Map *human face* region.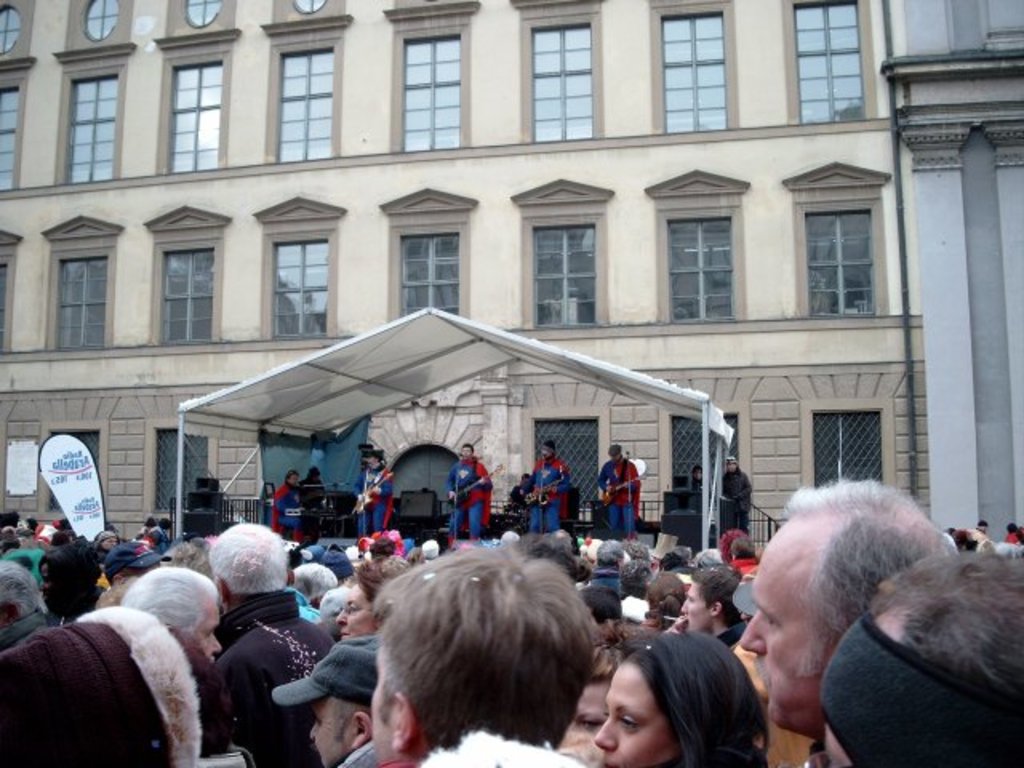
Mapped to (x1=376, y1=656, x2=395, y2=765).
